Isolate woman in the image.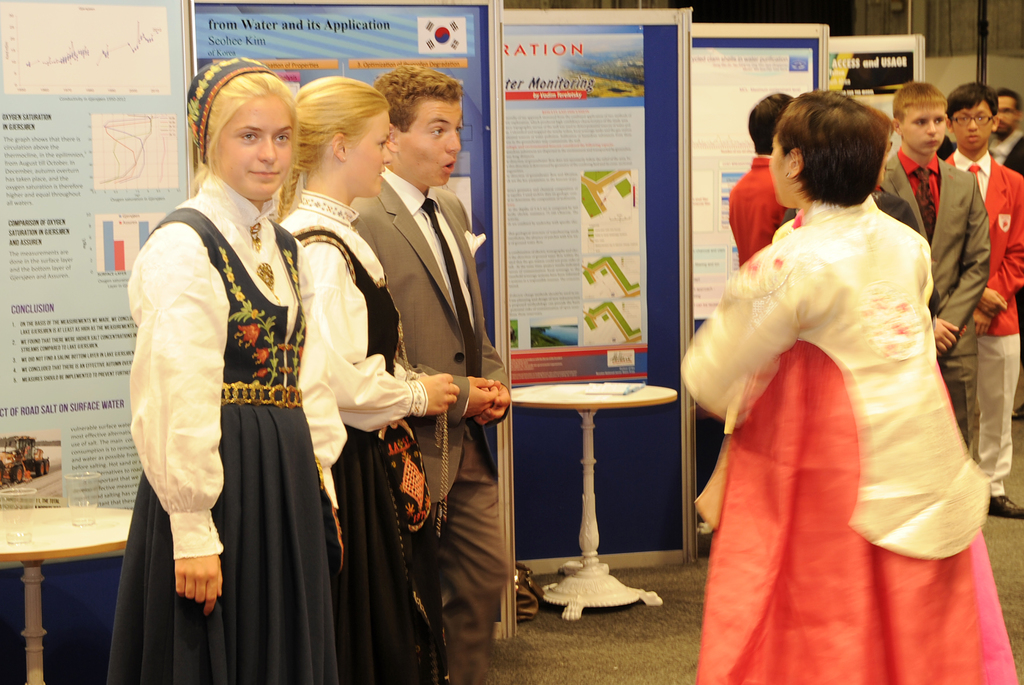
Isolated region: <region>136, 58, 337, 684</region>.
